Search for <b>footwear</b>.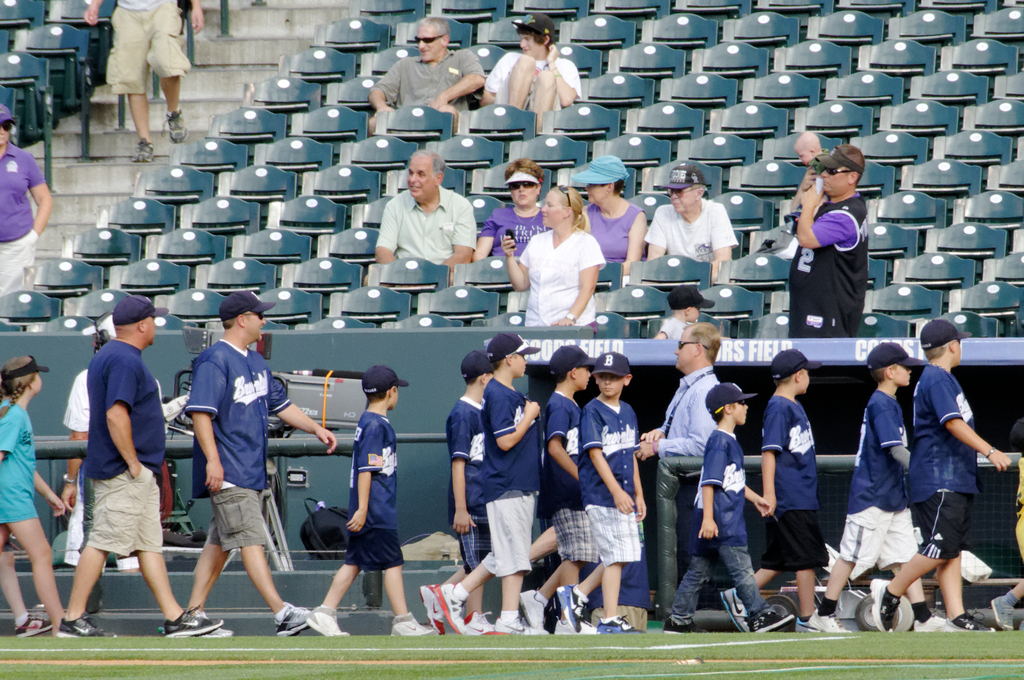
Found at [left=463, top=613, right=509, bottom=632].
